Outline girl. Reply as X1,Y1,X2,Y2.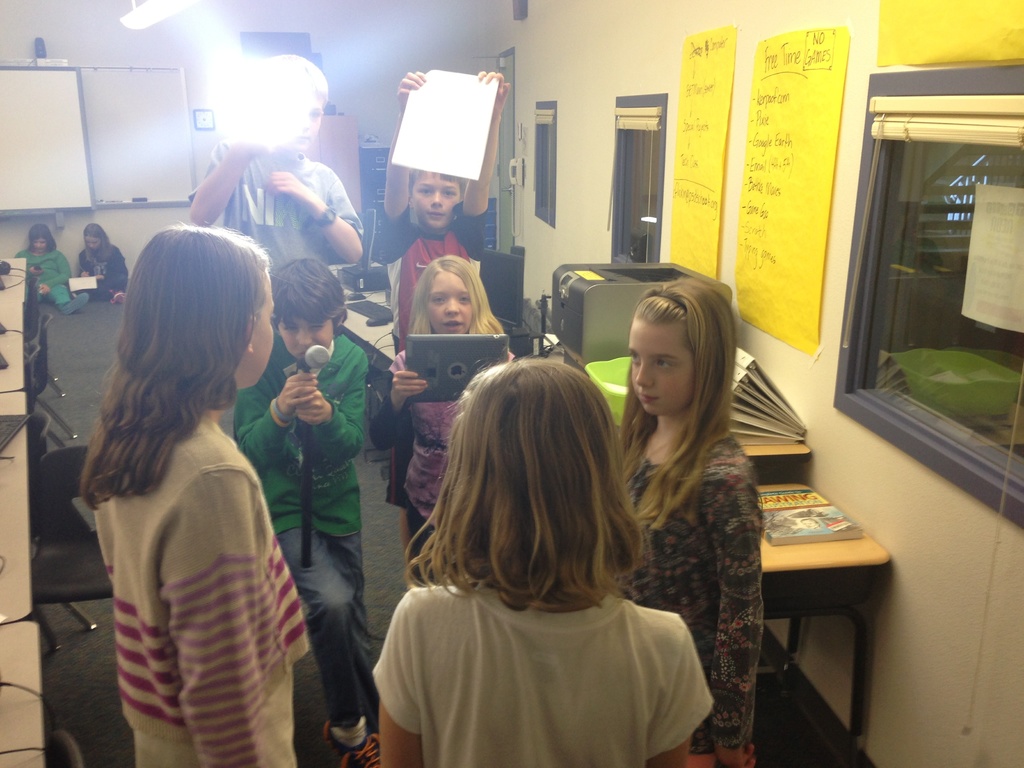
77,225,125,298.
